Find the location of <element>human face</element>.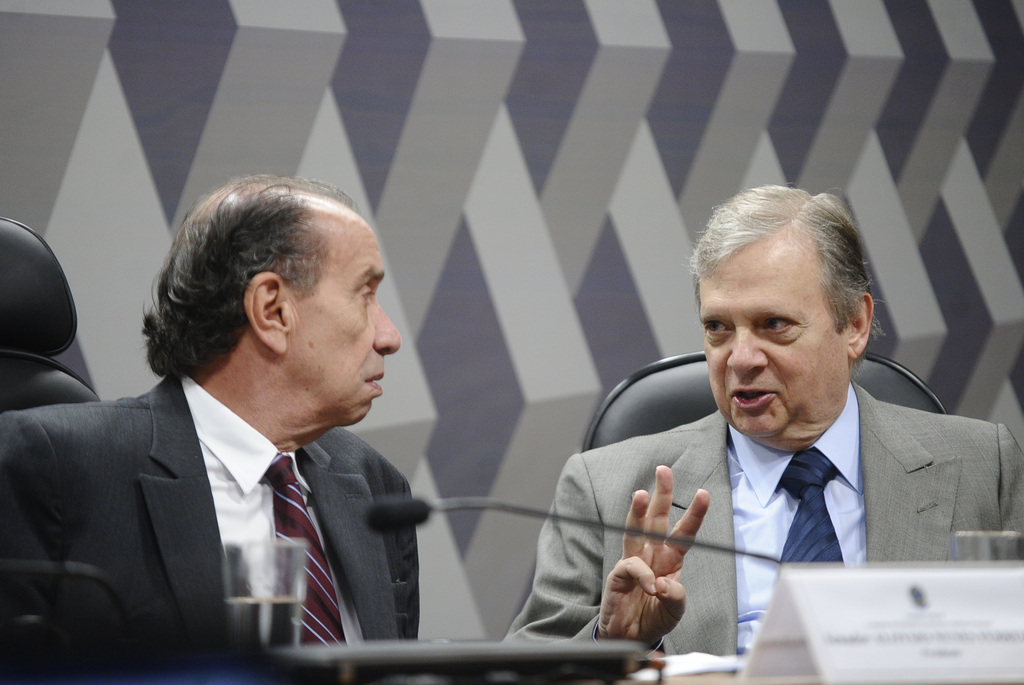
Location: (307, 250, 397, 425).
